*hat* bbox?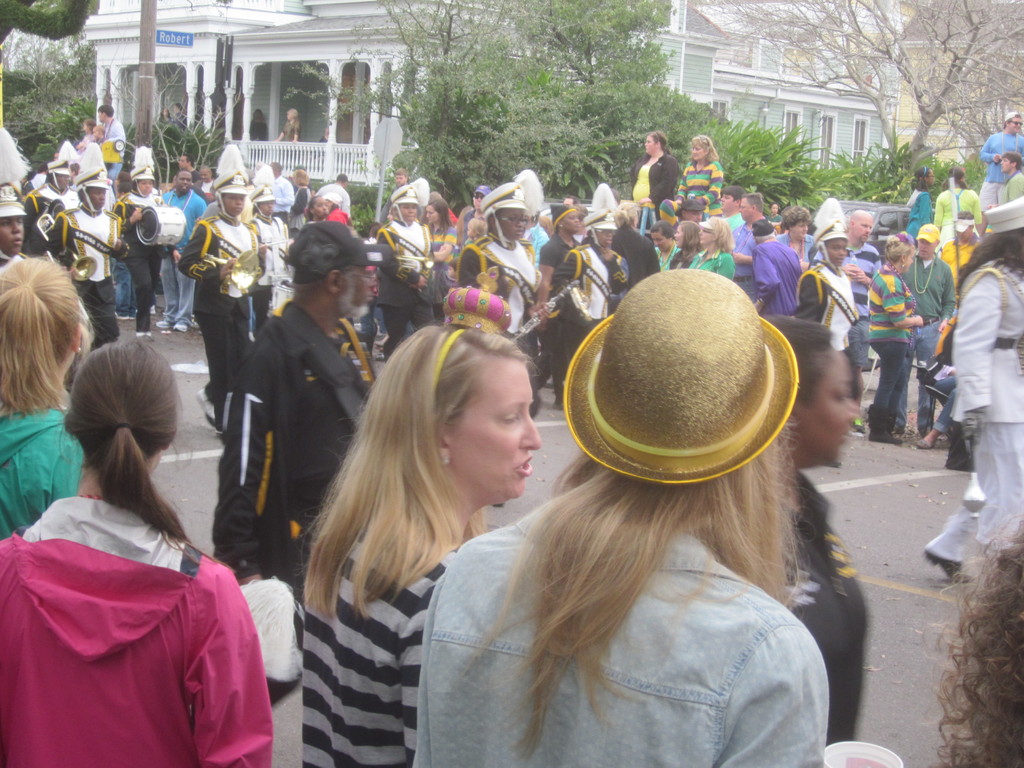
<region>986, 193, 1023, 233</region>
